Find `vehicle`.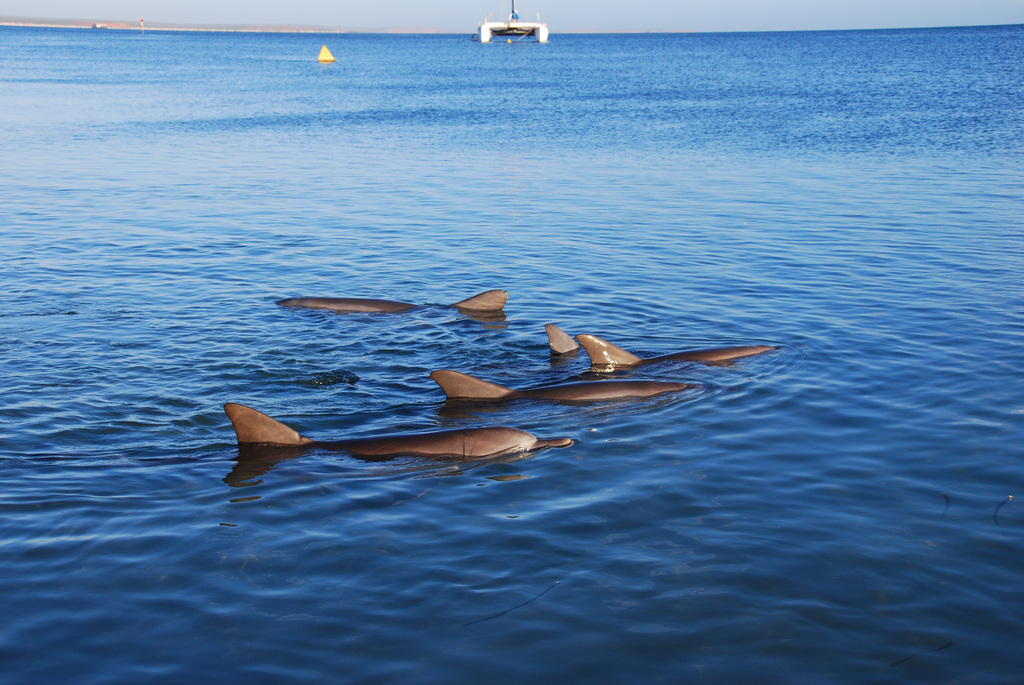
[477,0,548,45].
